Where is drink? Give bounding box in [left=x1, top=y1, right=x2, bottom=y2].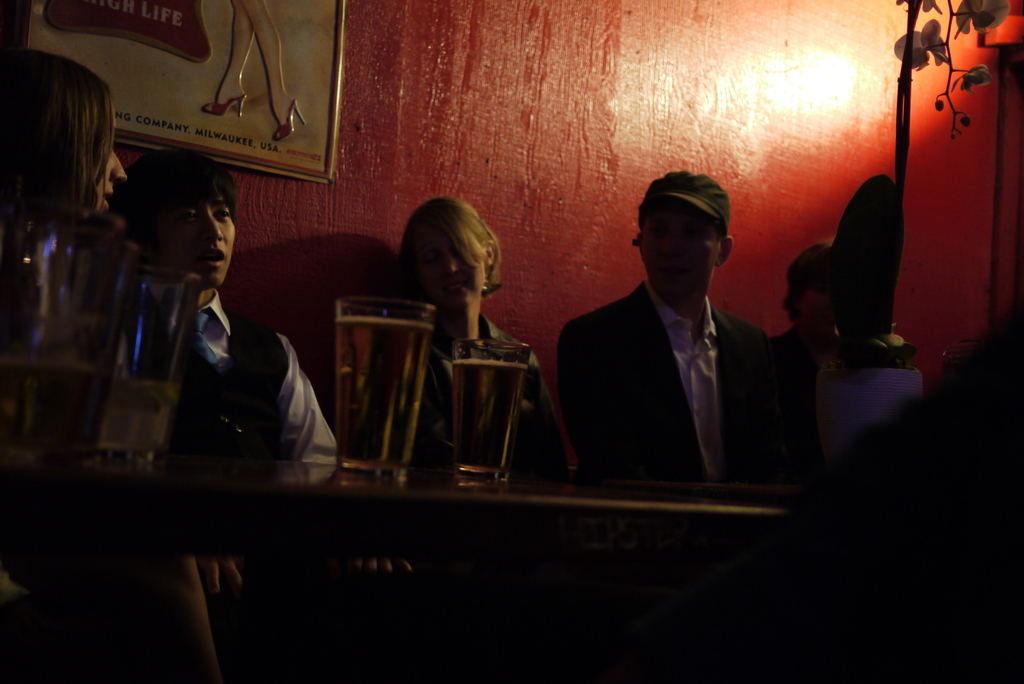
[left=106, top=373, right=178, bottom=462].
